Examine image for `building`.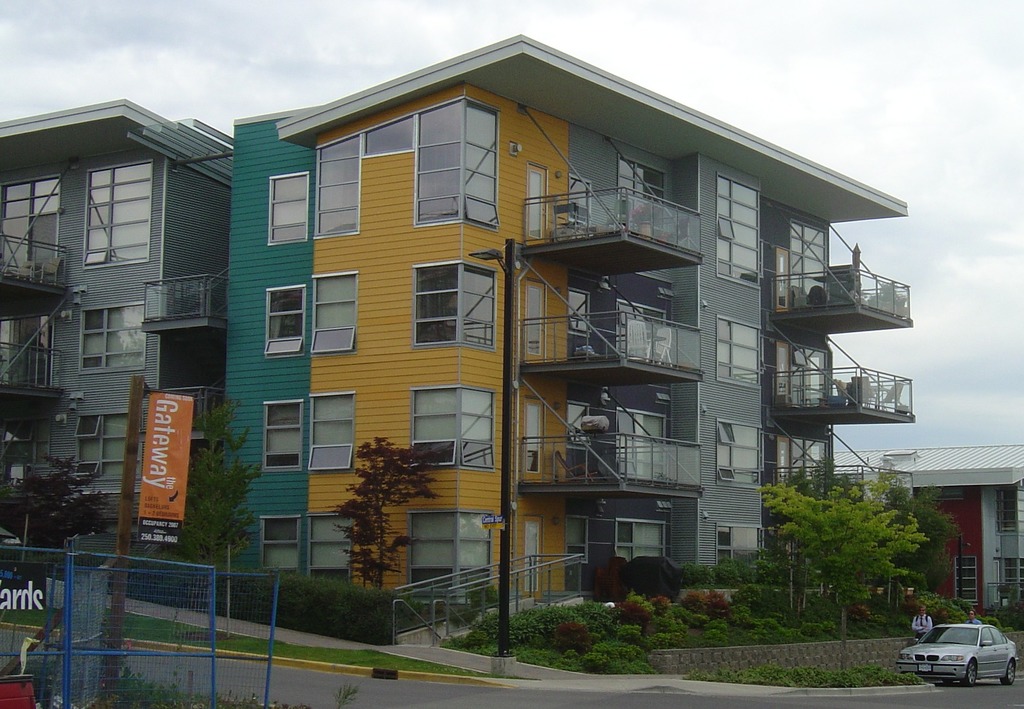
Examination result: x1=0, y1=99, x2=237, y2=536.
